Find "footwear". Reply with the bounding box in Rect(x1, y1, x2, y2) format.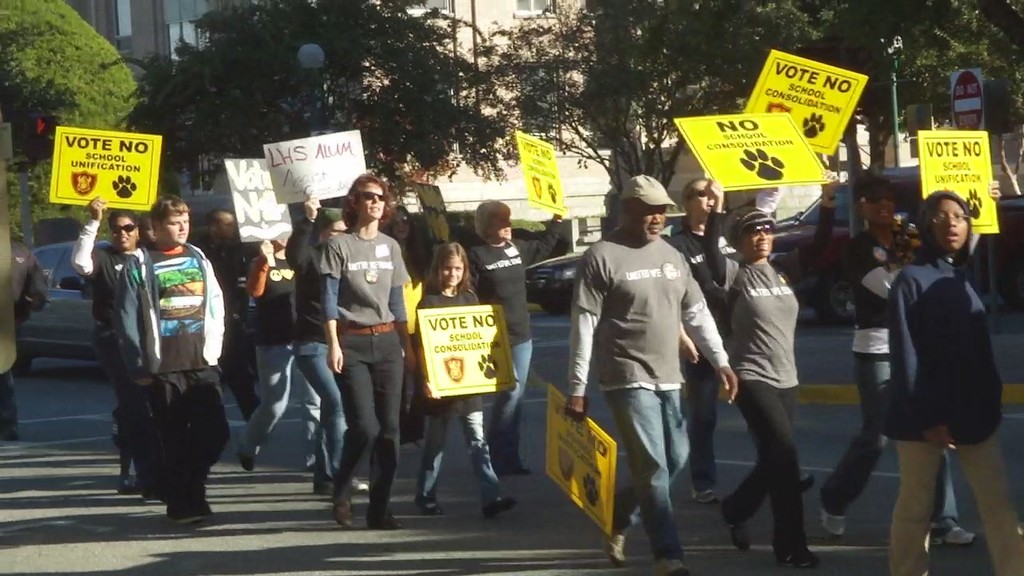
Rect(348, 475, 370, 490).
